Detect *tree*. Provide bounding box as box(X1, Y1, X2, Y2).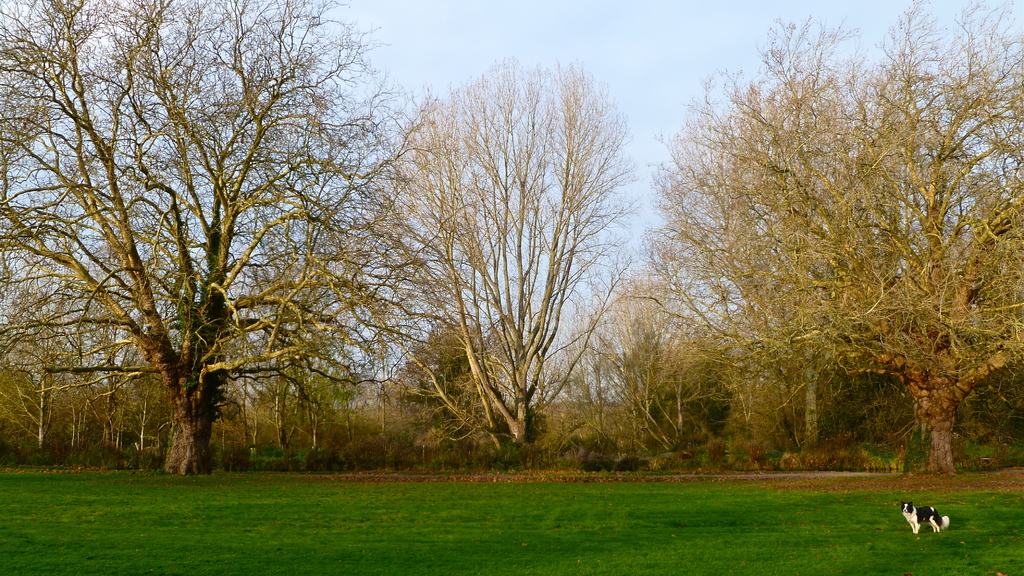
box(357, 56, 657, 448).
